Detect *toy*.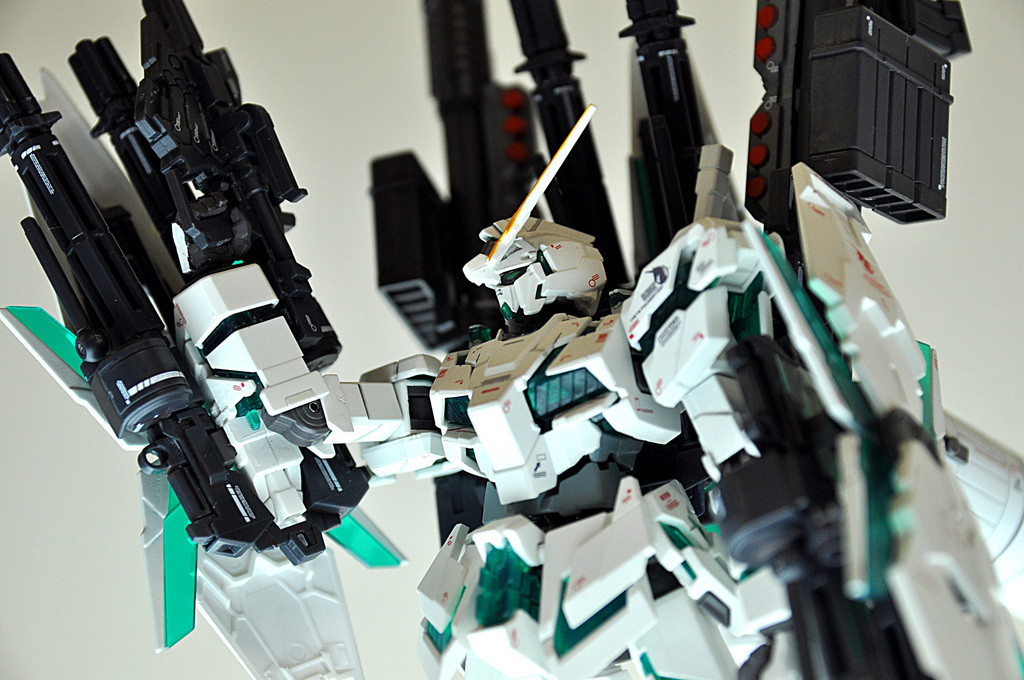
Detected at 0, 35, 980, 637.
